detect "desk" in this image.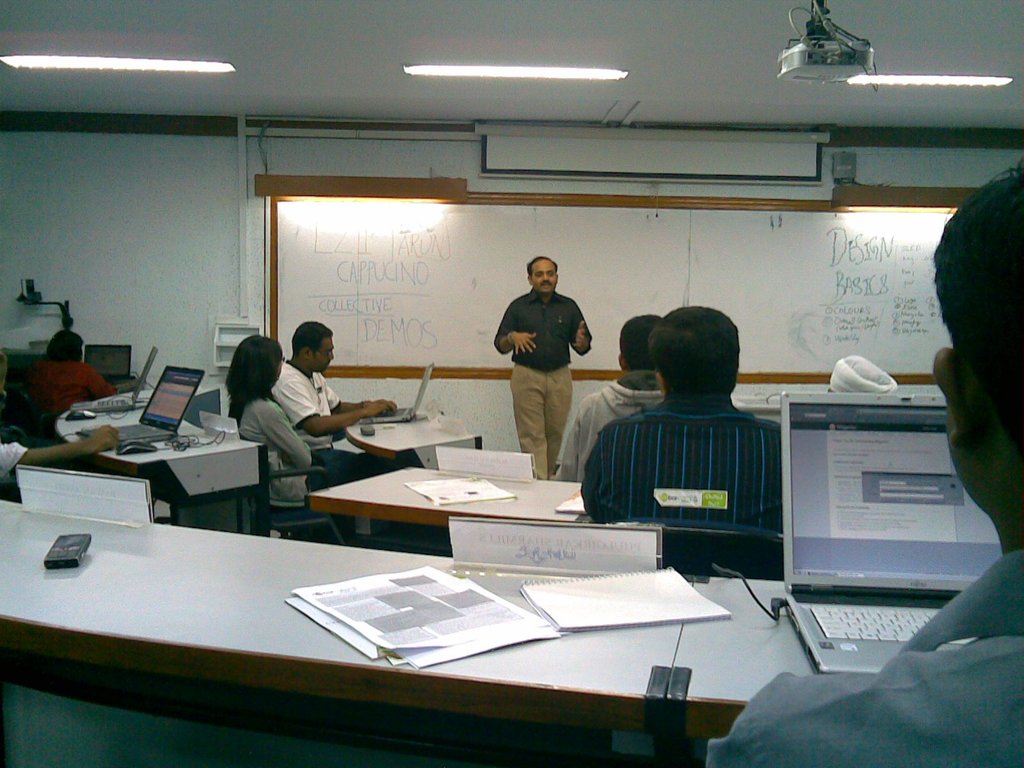
Detection: bbox=[26, 488, 805, 746].
